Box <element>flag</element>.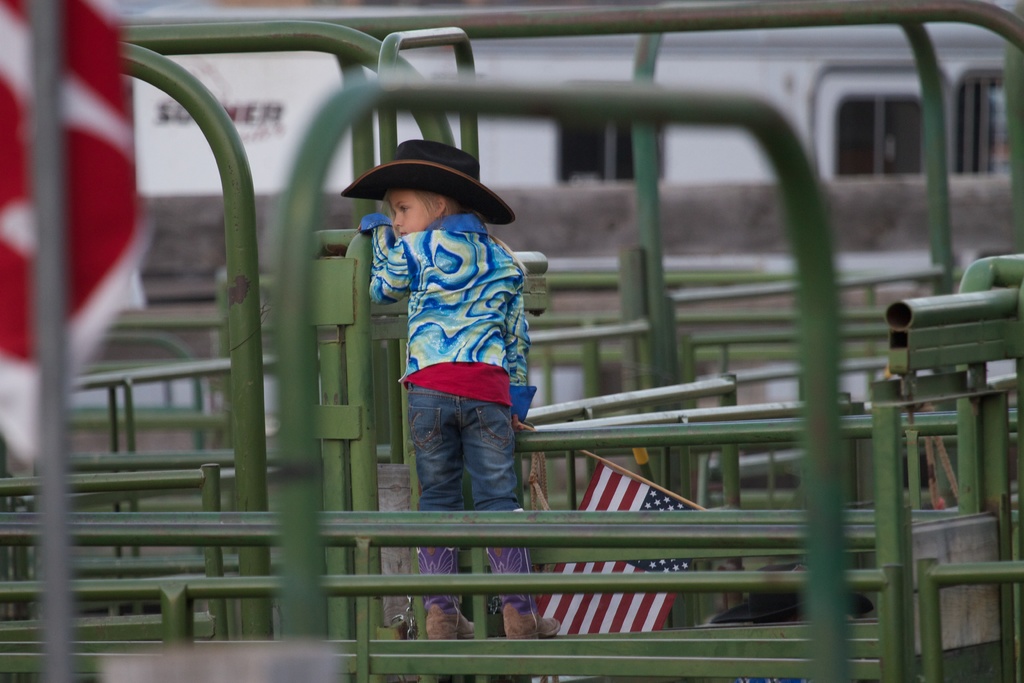
x1=0 y1=0 x2=145 y2=465.
